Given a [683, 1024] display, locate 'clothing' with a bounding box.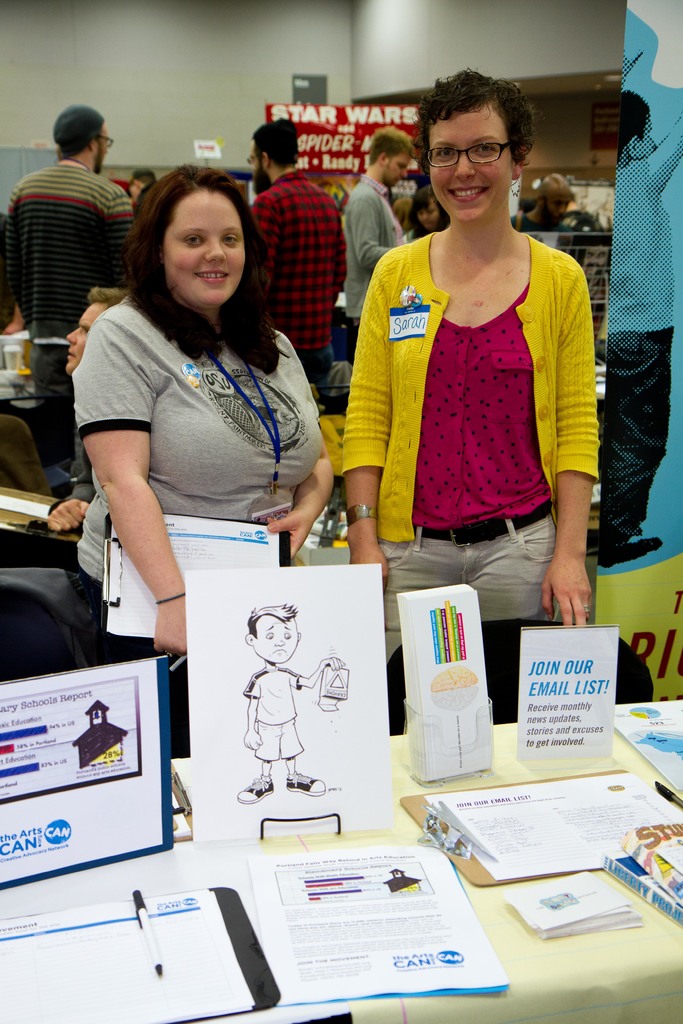
Located: 0:164:141:456.
